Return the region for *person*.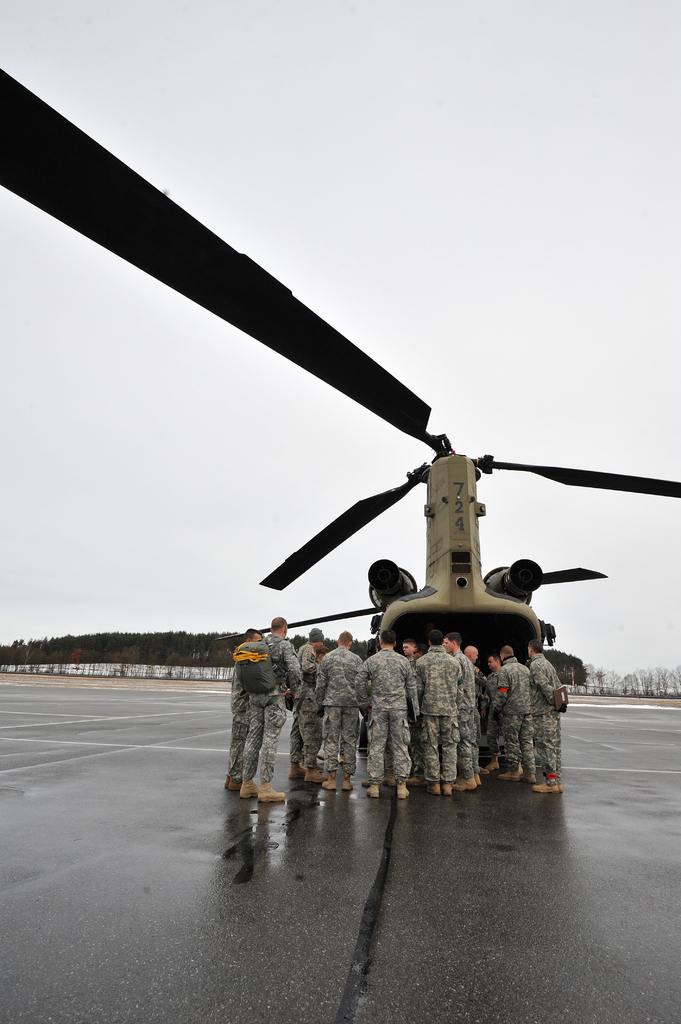
285,626,331,810.
